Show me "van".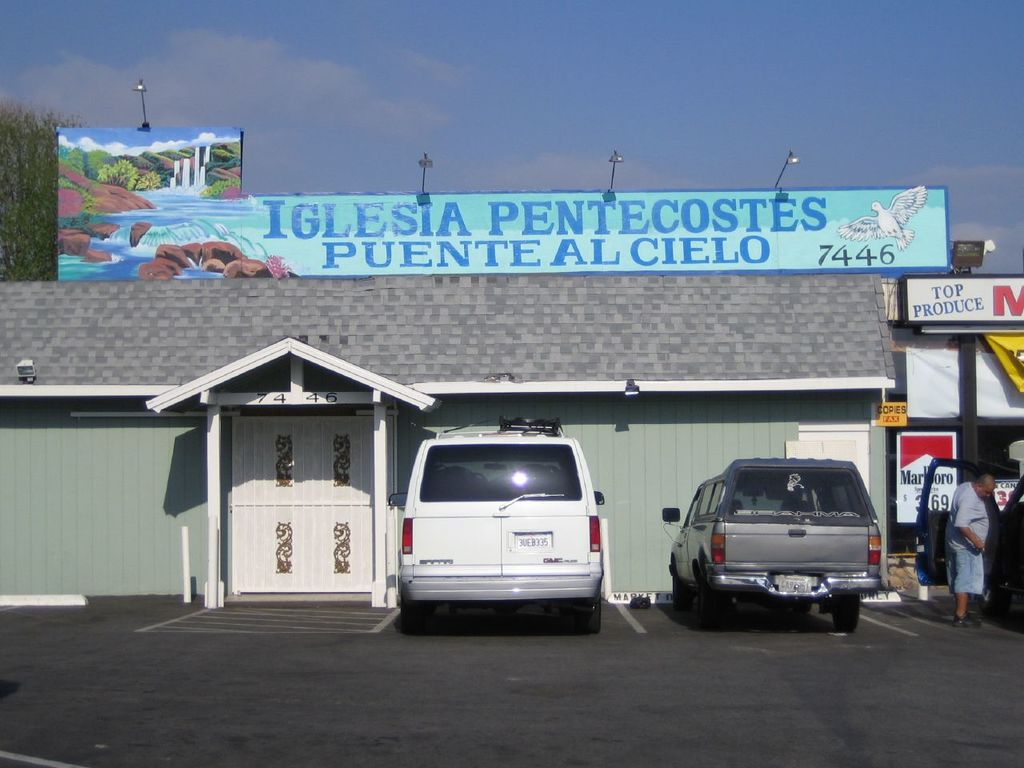
"van" is here: l=385, t=410, r=605, b=629.
